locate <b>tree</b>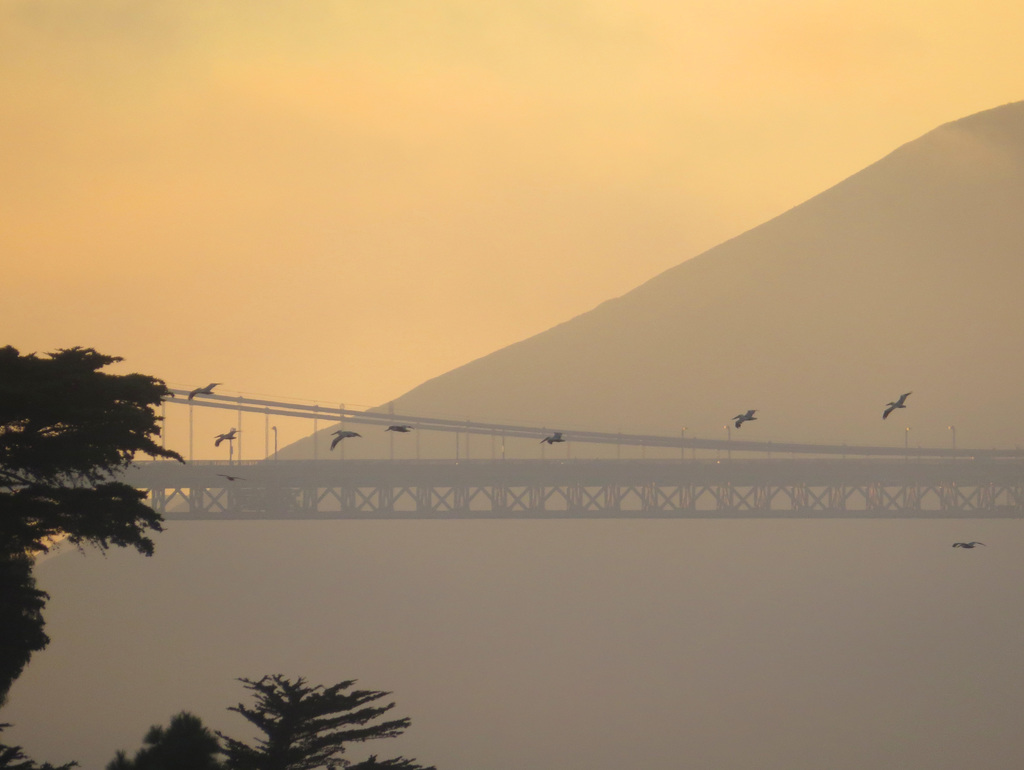
box(215, 668, 381, 765)
